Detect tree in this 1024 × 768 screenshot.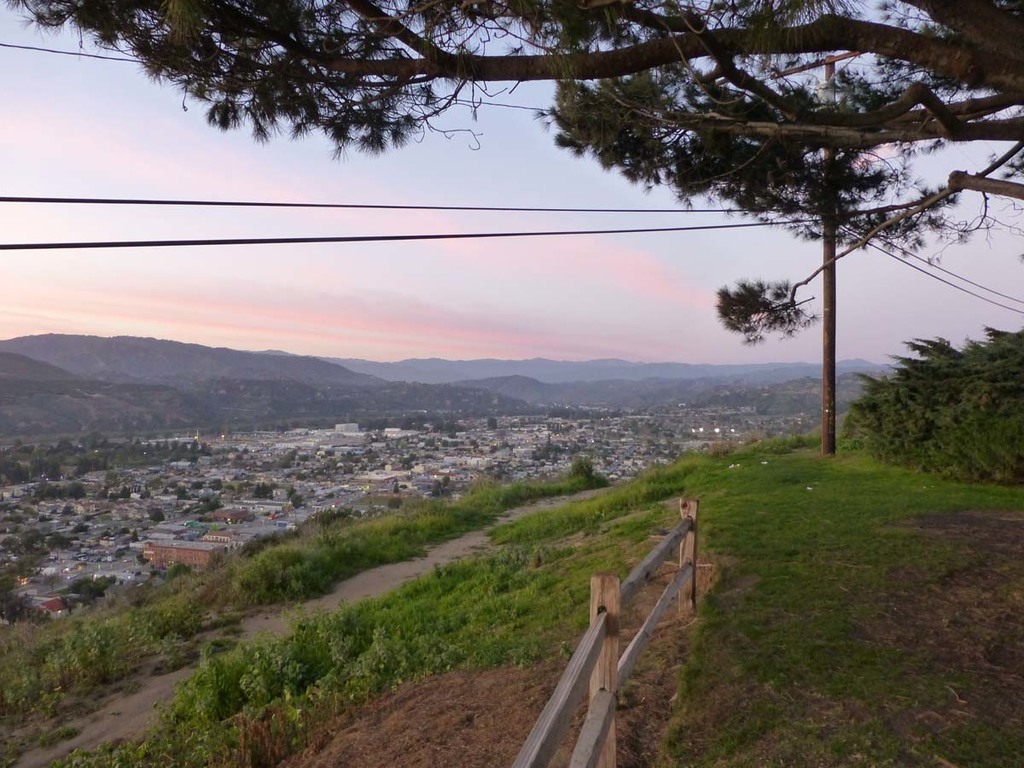
Detection: <region>162, 563, 191, 587</region>.
